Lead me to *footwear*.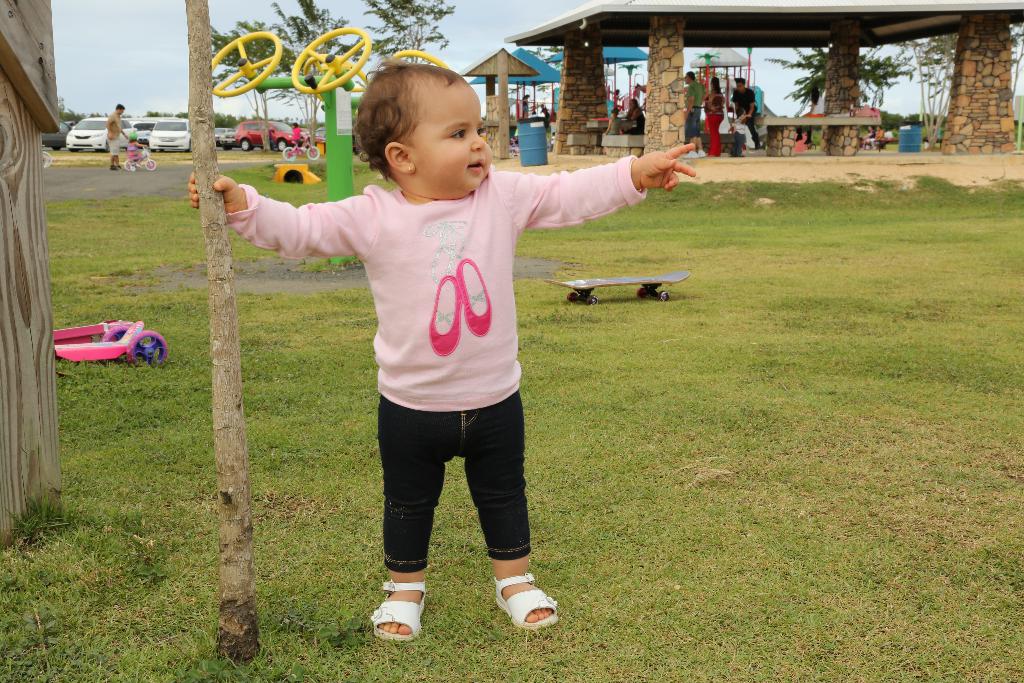
Lead to left=365, top=577, right=430, bottom=654.
